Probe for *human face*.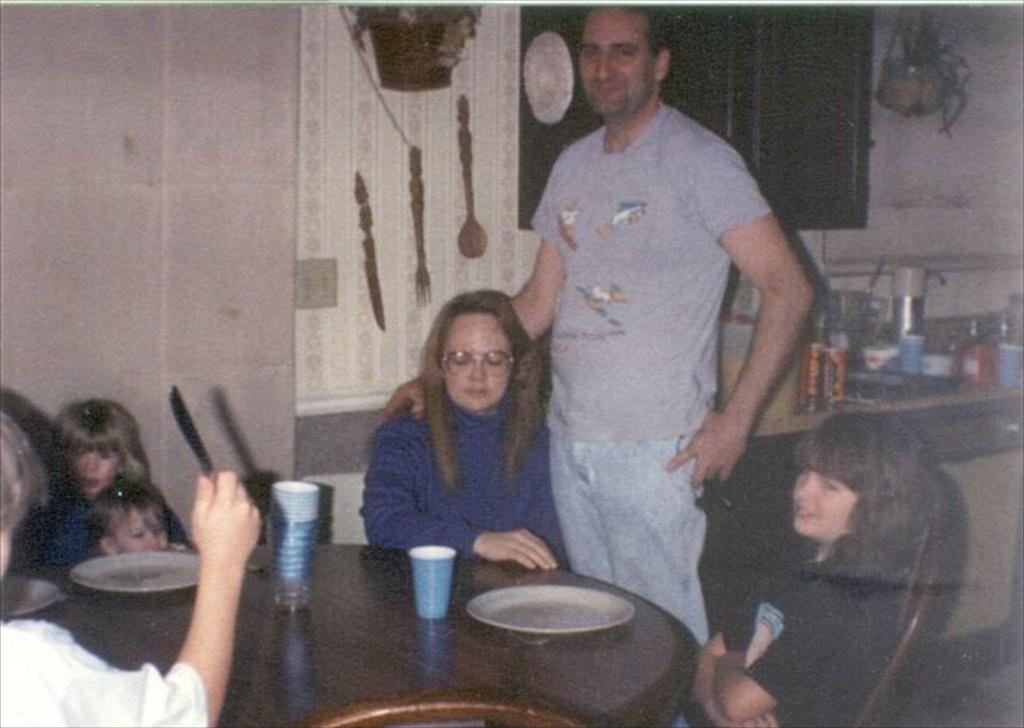
Probe result: (443,312,514,411).
